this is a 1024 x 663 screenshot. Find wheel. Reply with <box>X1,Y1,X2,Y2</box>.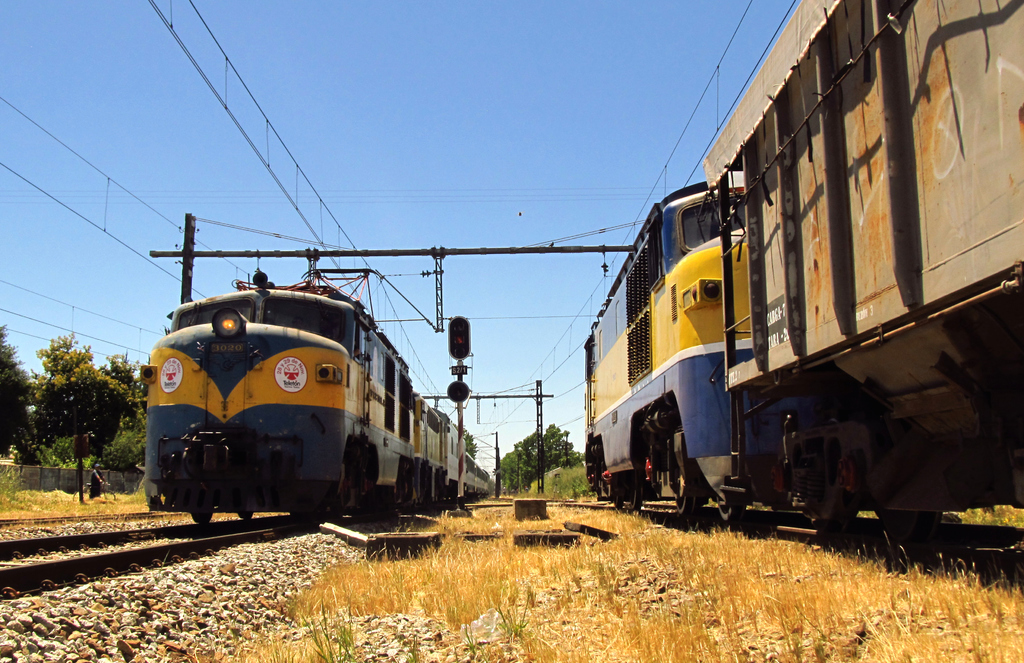
<box>237,511,251,521</box>.
